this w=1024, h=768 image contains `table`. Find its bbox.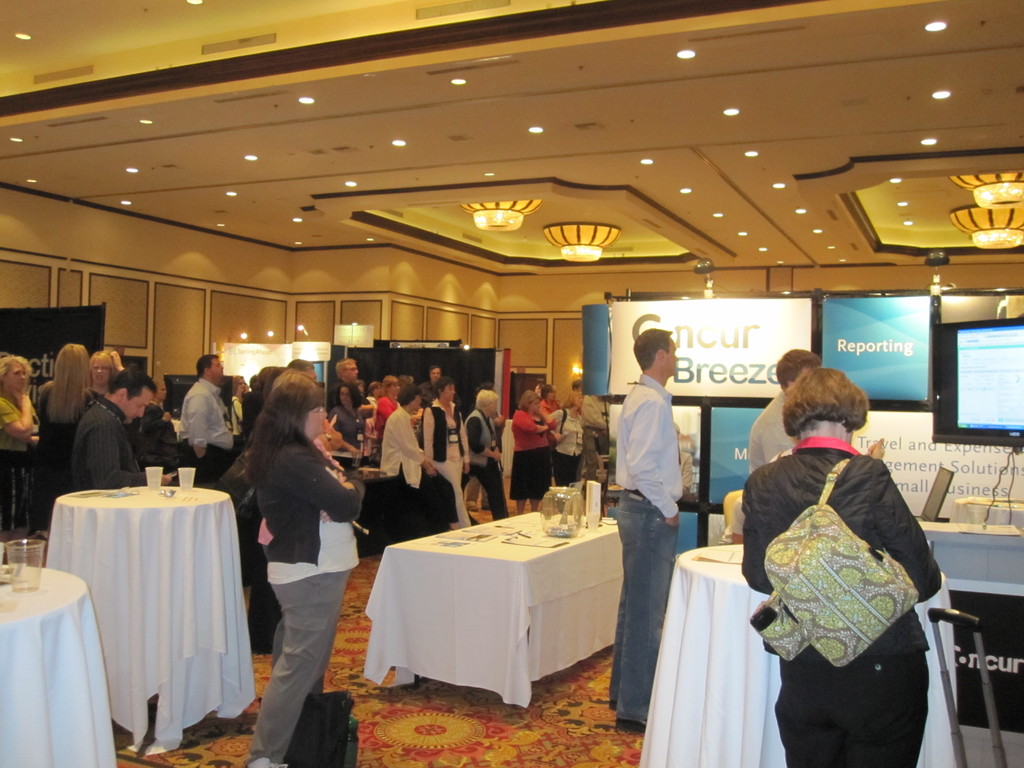
x1=632, y1=538, x2=962, y2=767.
